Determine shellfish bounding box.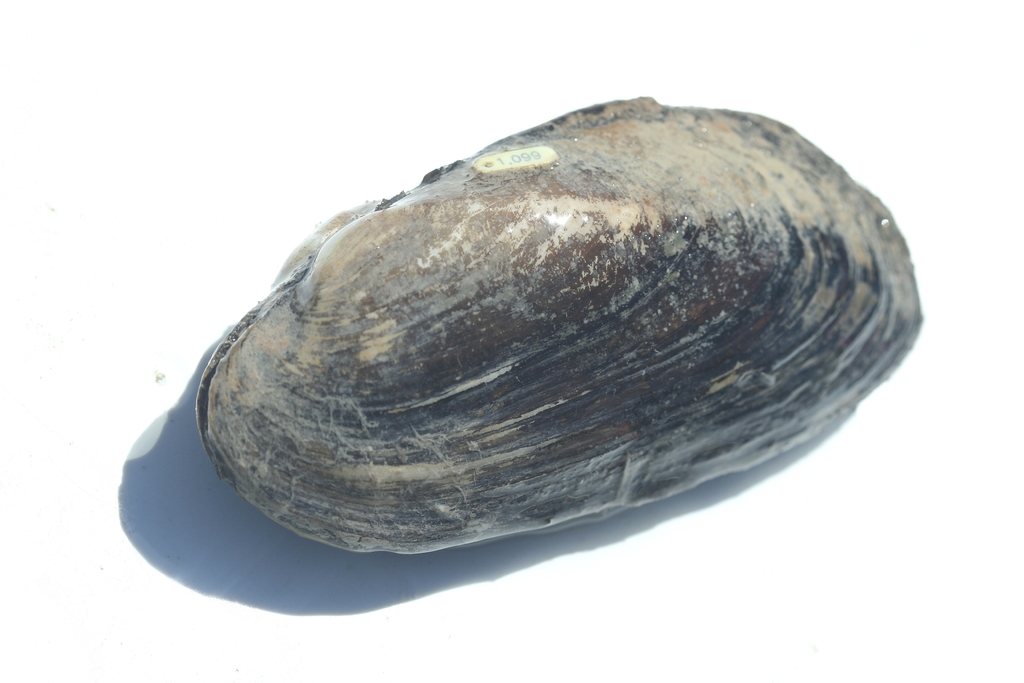
Determined: 182,92,931,565.
